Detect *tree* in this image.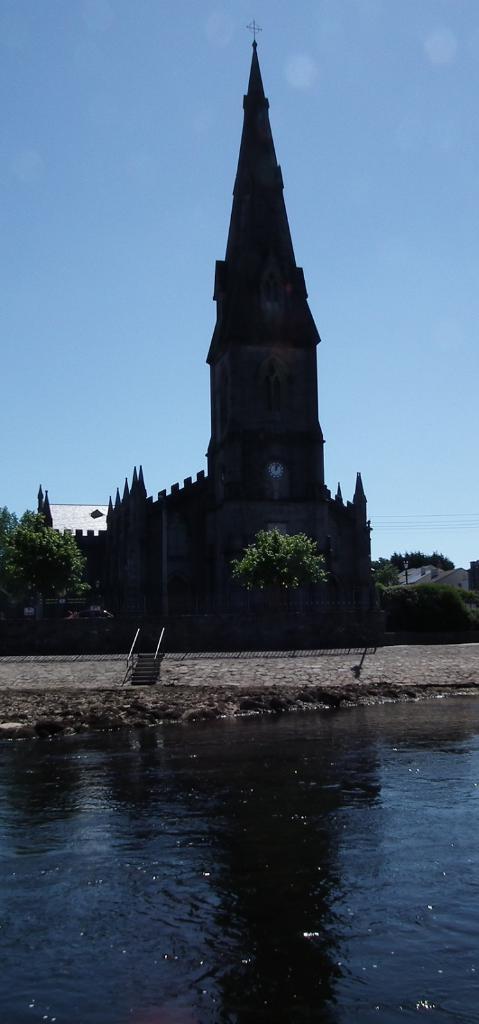
Detection: 382:554:478:643.
